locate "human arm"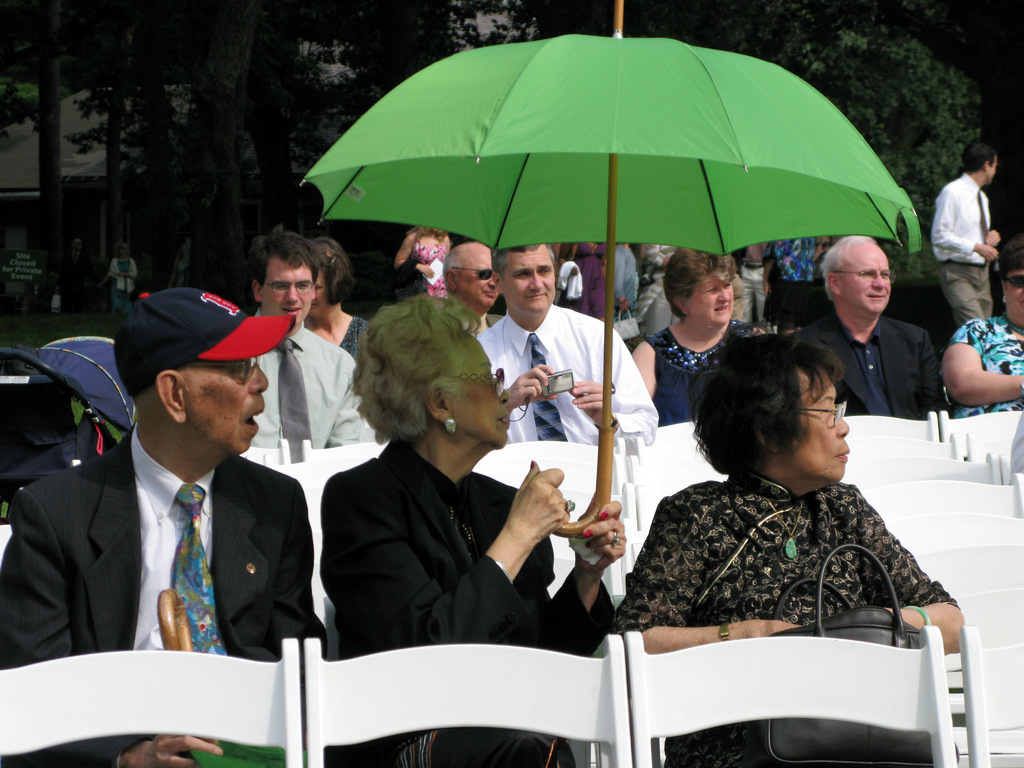
bbox=[324, 448, 579, 653]
